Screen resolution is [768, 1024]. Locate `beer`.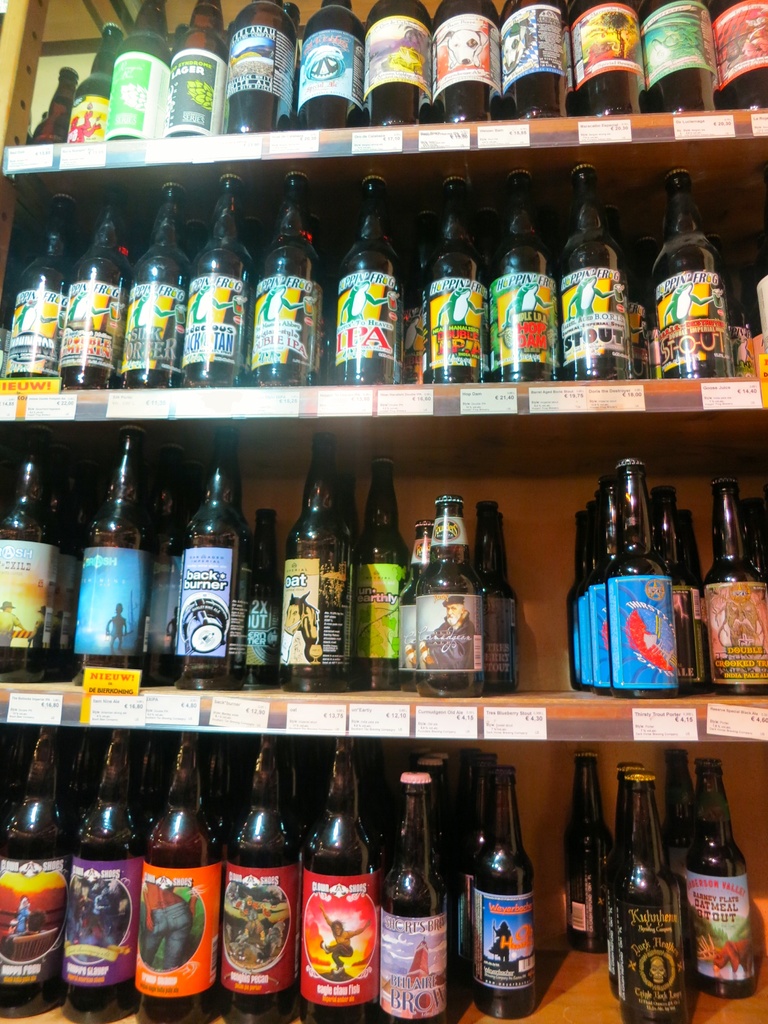
region(685, 753, 767, 1007).
